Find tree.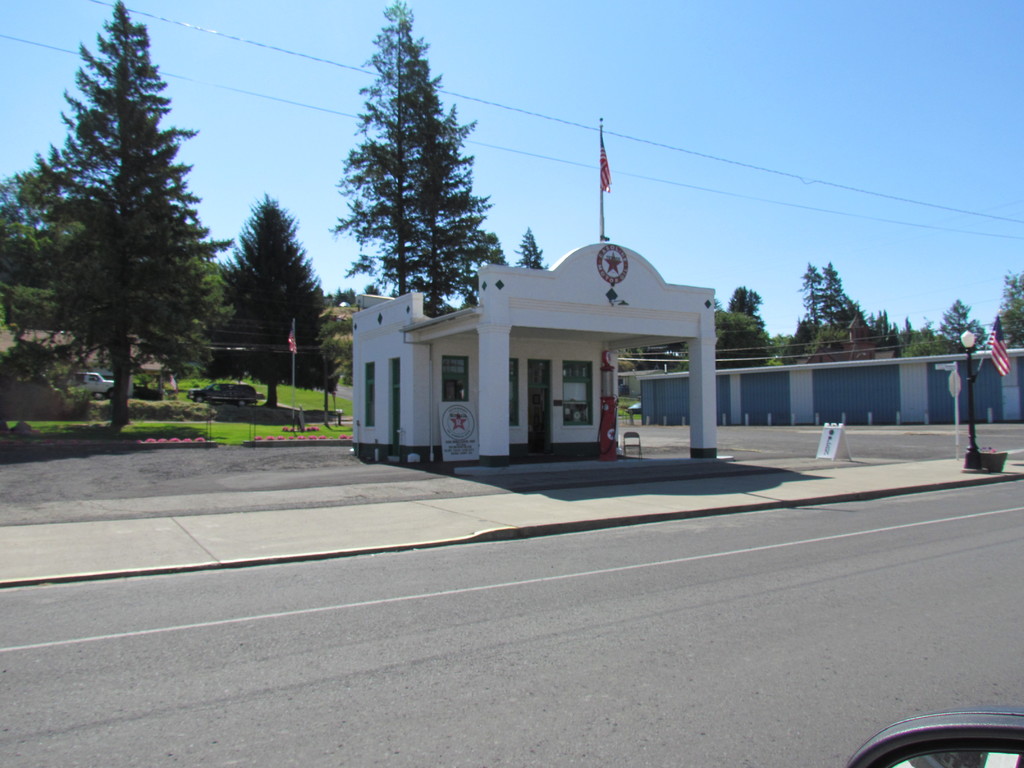
{"left": 941, "top": 294, "right": 980, "bottom": 337}.
